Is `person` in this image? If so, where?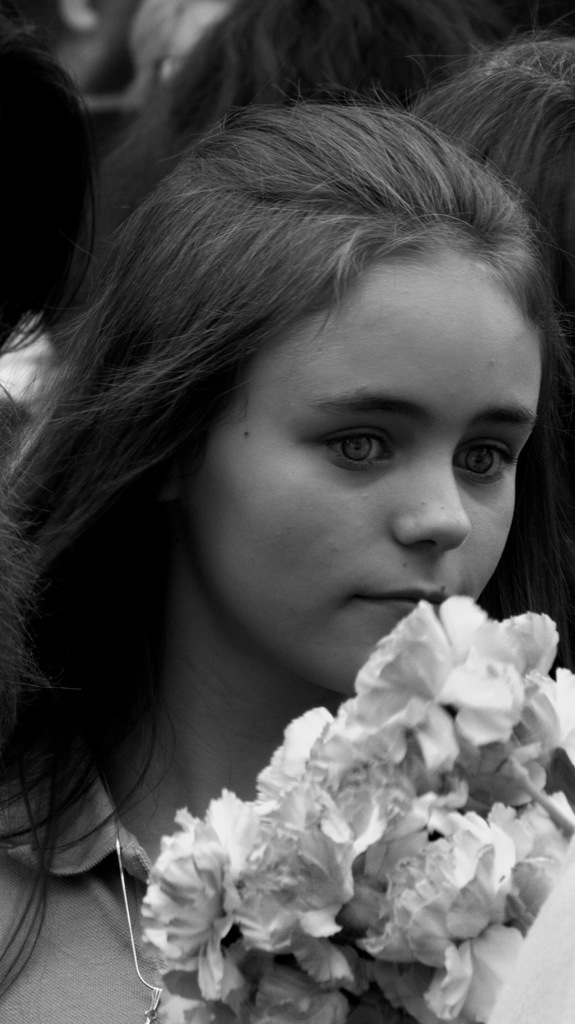
Yes, at left=17, top=80, right=574, bottom=948.
